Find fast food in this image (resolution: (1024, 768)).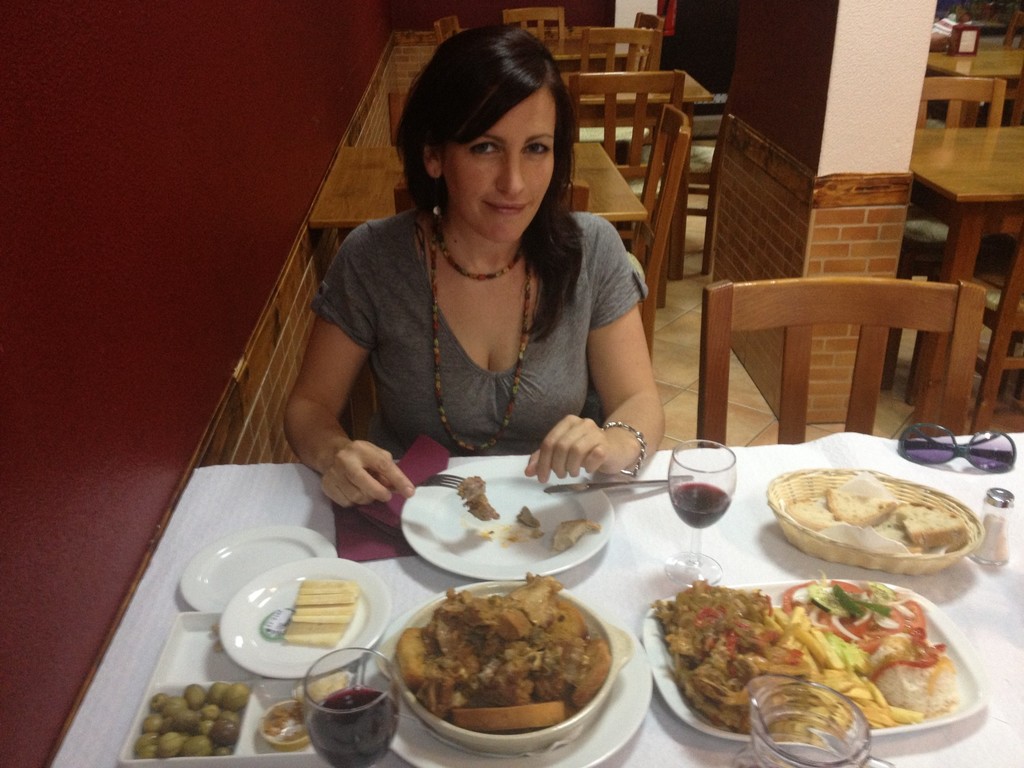
[899,500,969,555].
